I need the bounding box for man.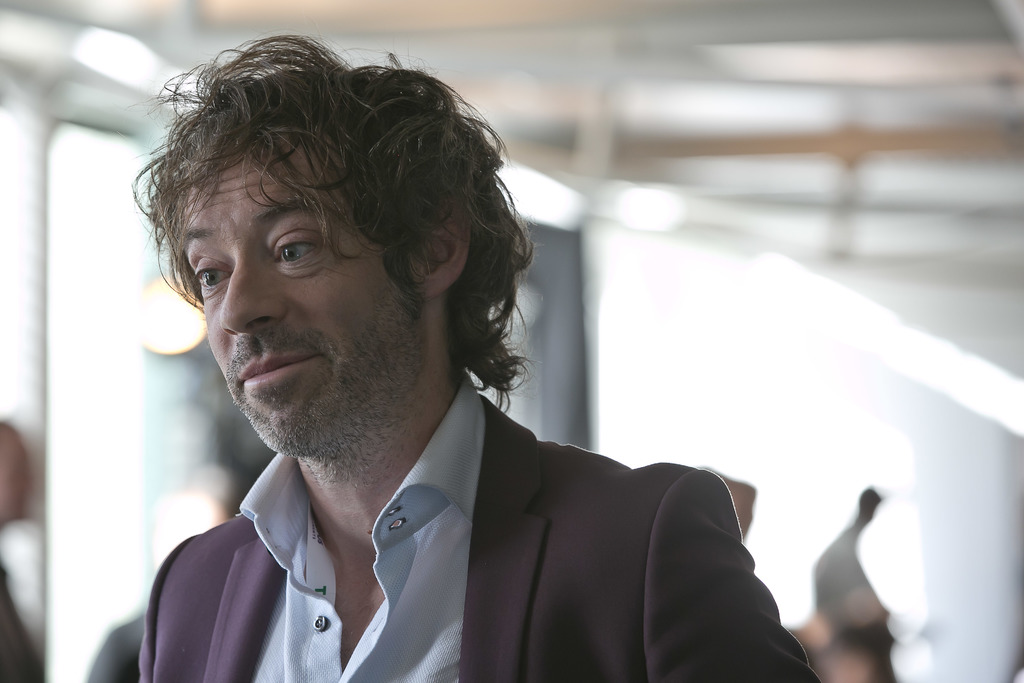
Here it is: locate(52, 76, 836, 664).
